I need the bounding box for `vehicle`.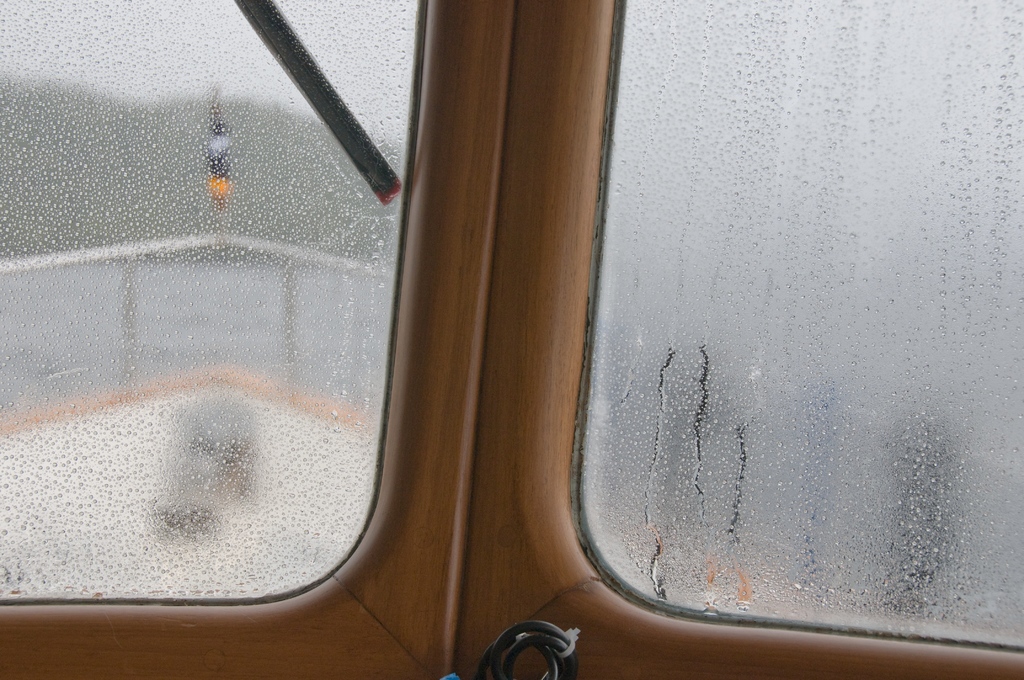
Here it is: bbox(0, 0, 1023, 679).
